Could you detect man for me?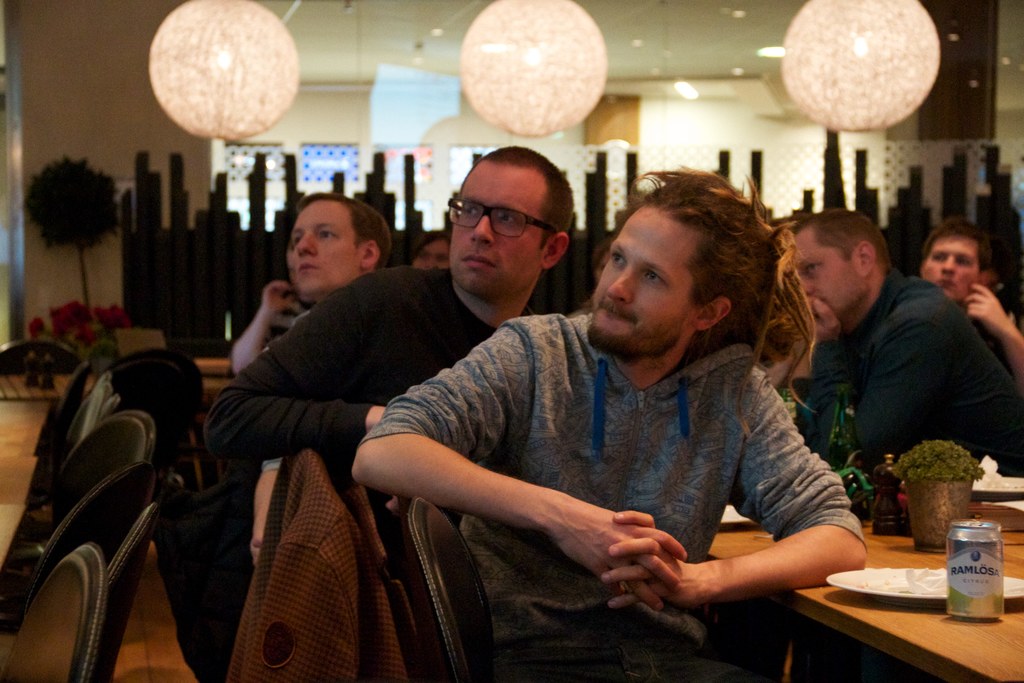
Detection result: l=920, t=217, r=1023, b=400.
